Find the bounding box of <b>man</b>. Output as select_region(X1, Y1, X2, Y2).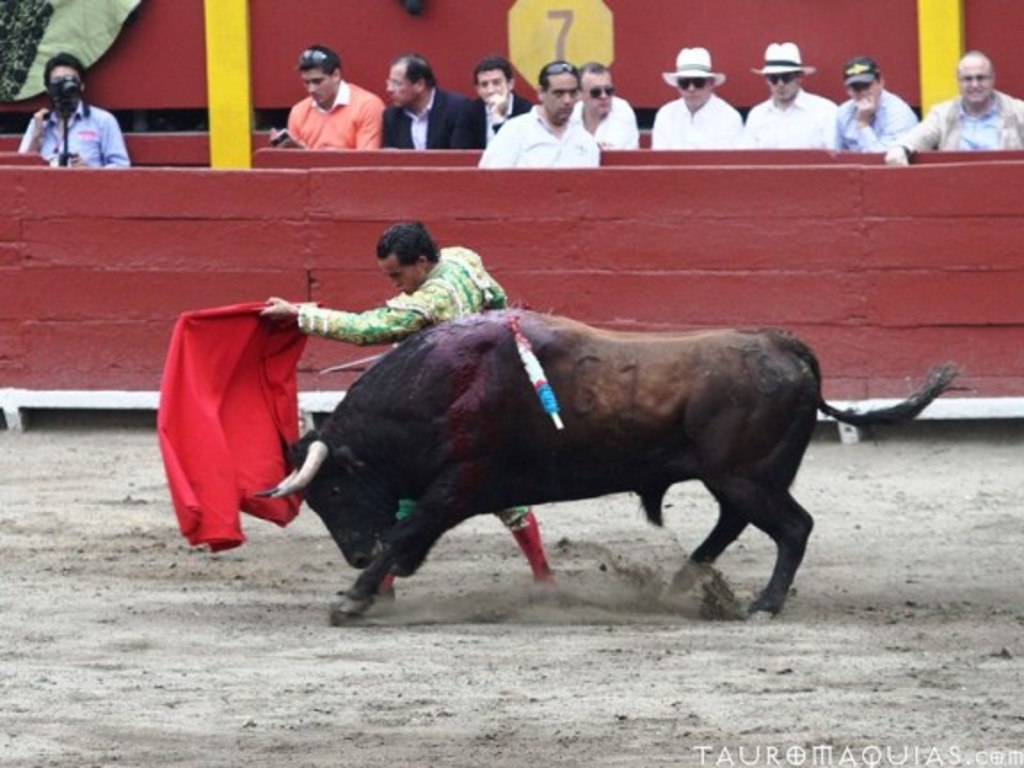
select_region(740, 39, 830, 149).
